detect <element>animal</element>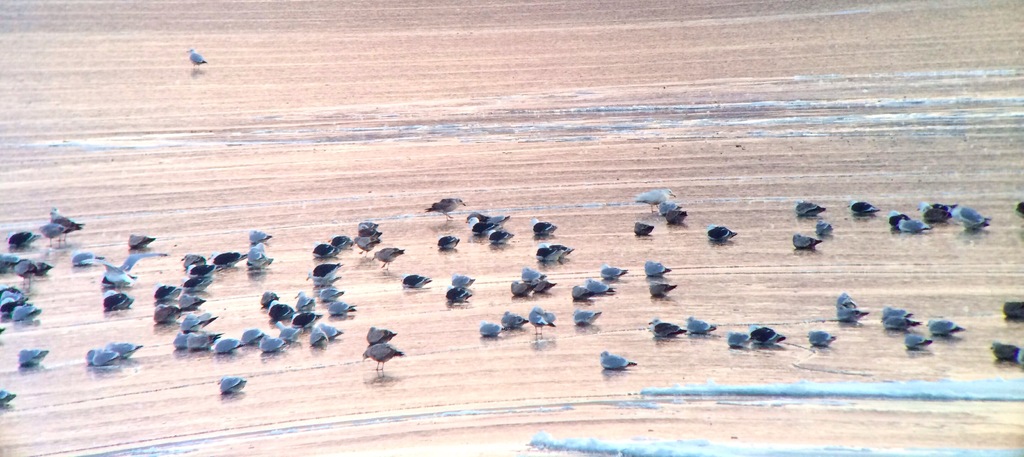
crop(679, 315, 719, 337)
